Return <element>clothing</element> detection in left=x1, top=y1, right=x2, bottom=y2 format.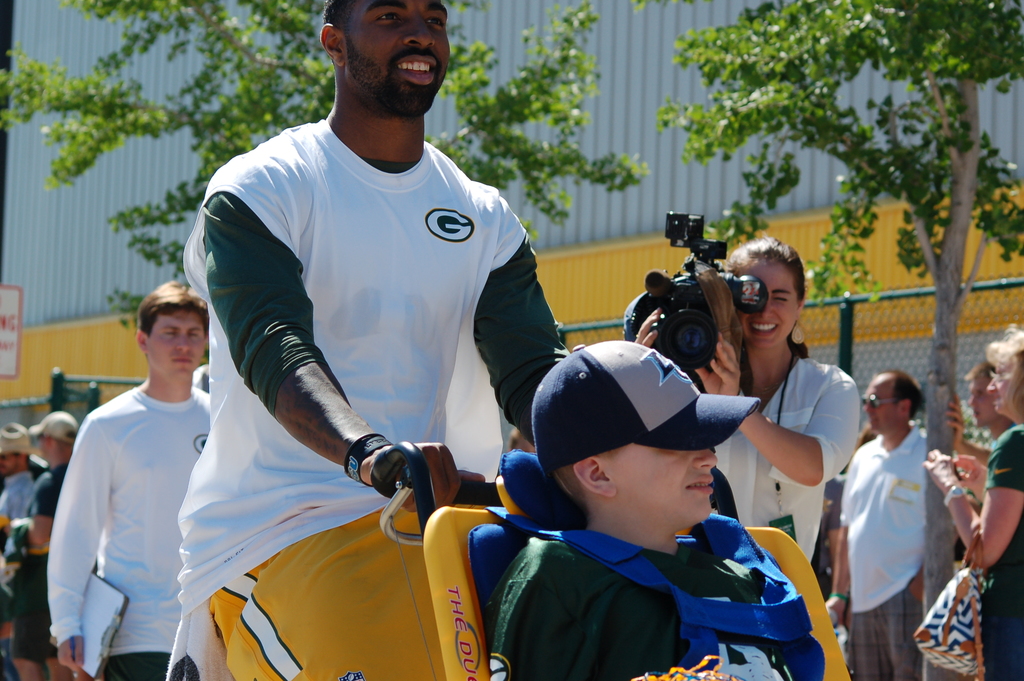
left=180, top=119, right=570, bottom=680.
